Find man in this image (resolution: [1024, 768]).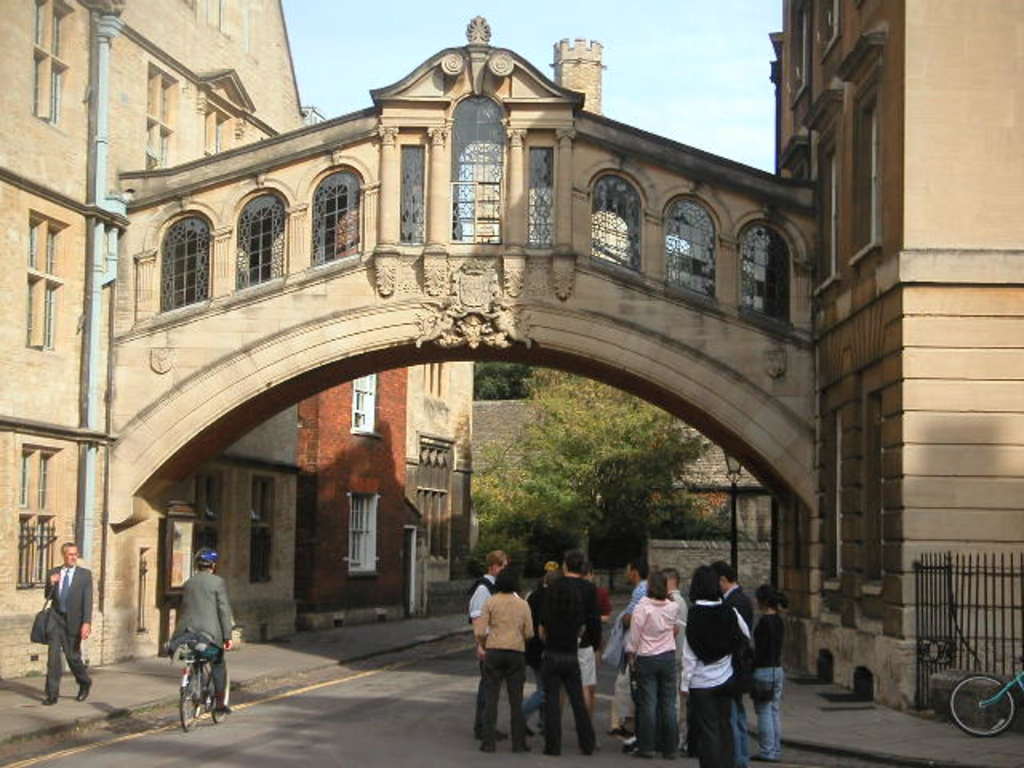
163, 544, 243, 714.
